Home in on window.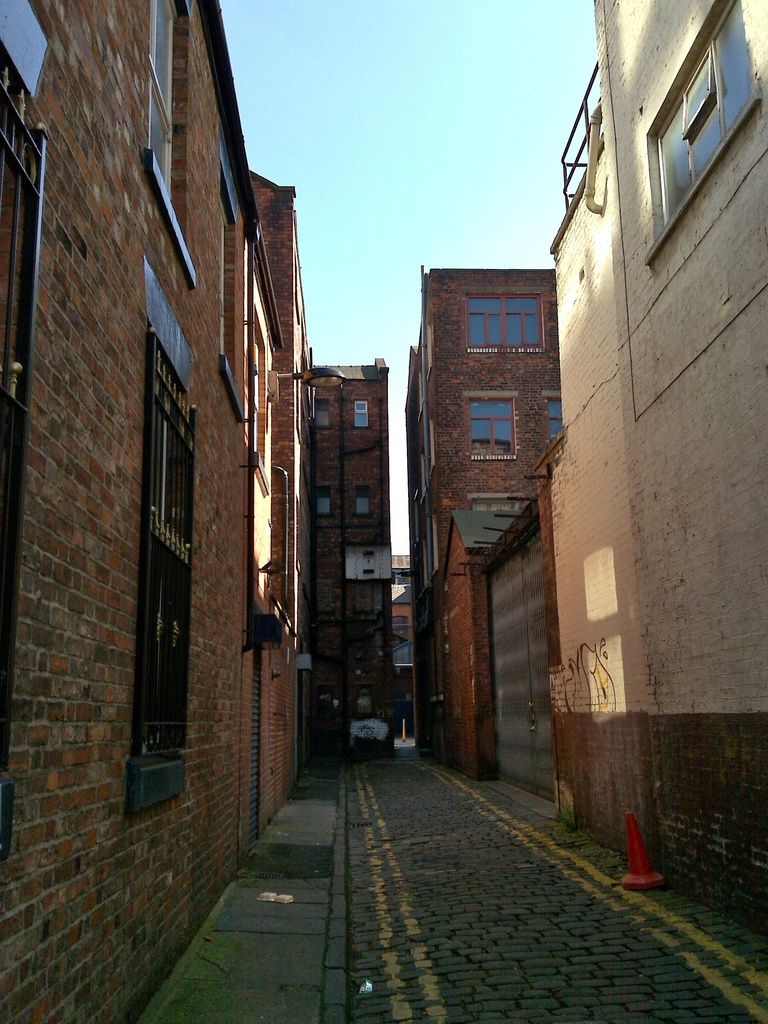
Homed in at bbox(140, 0, 185, 175).
